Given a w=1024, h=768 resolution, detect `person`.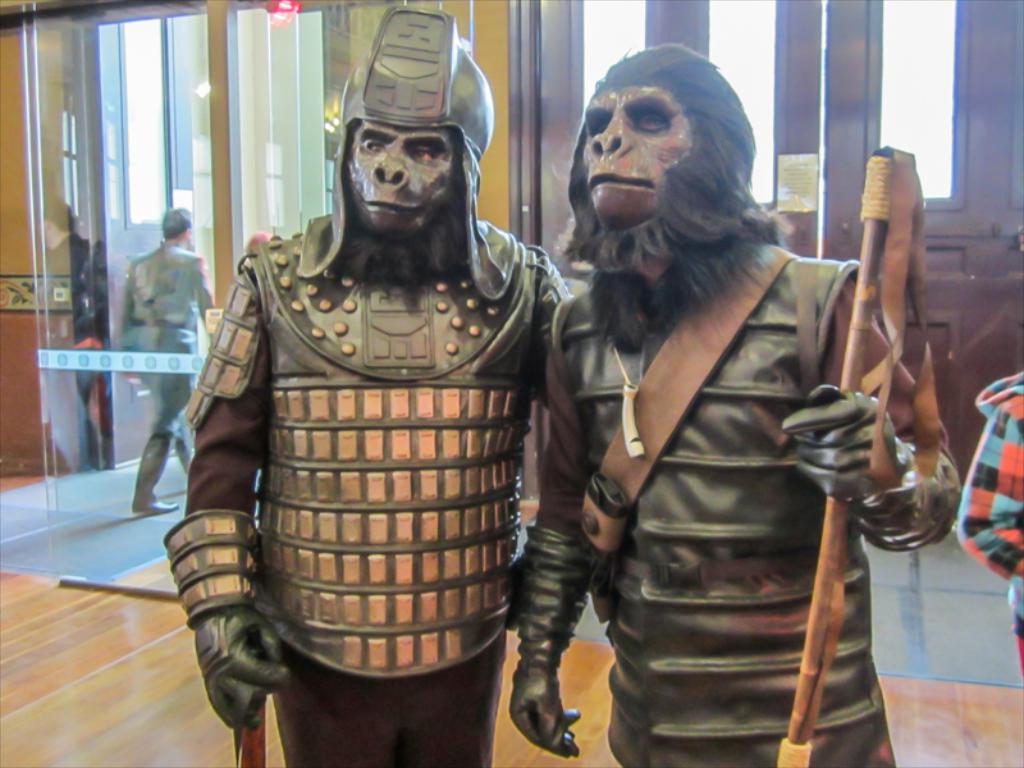
box(111, 204, 215, 509).
